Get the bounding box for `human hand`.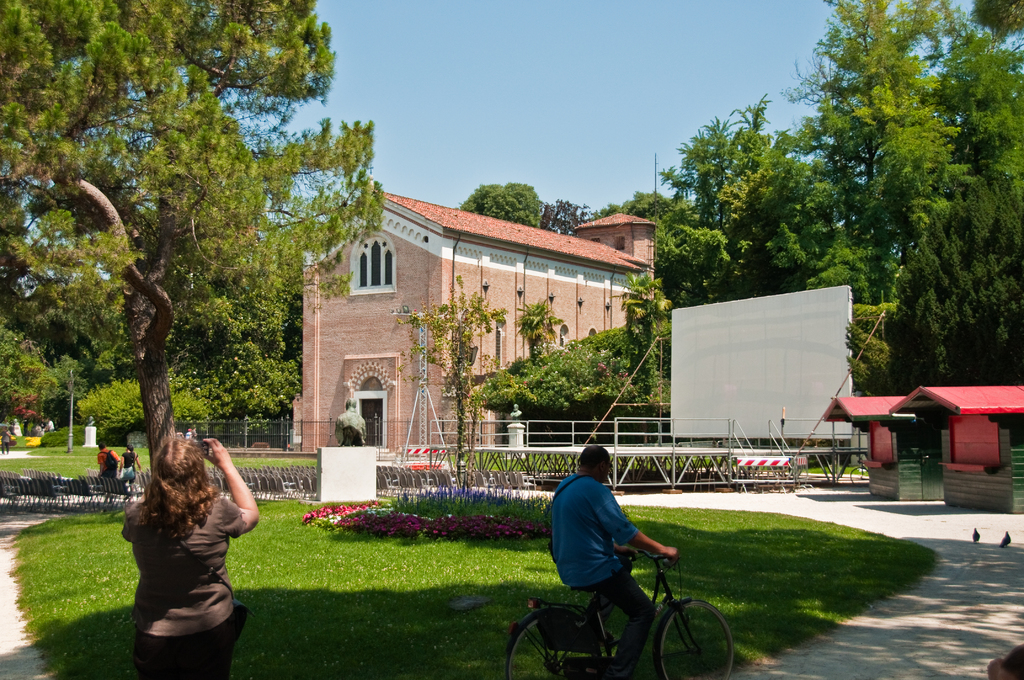
select_region(202, 430, 225, 465).
